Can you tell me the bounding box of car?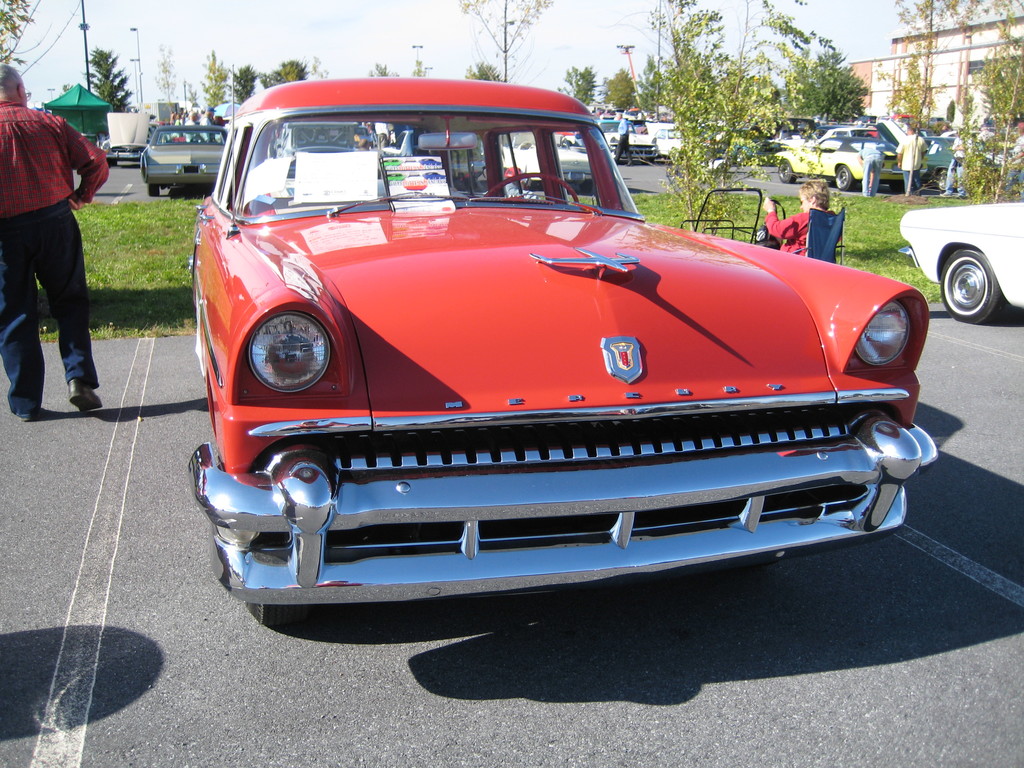
x1=143 y1=126 x2=227 y2=196.
